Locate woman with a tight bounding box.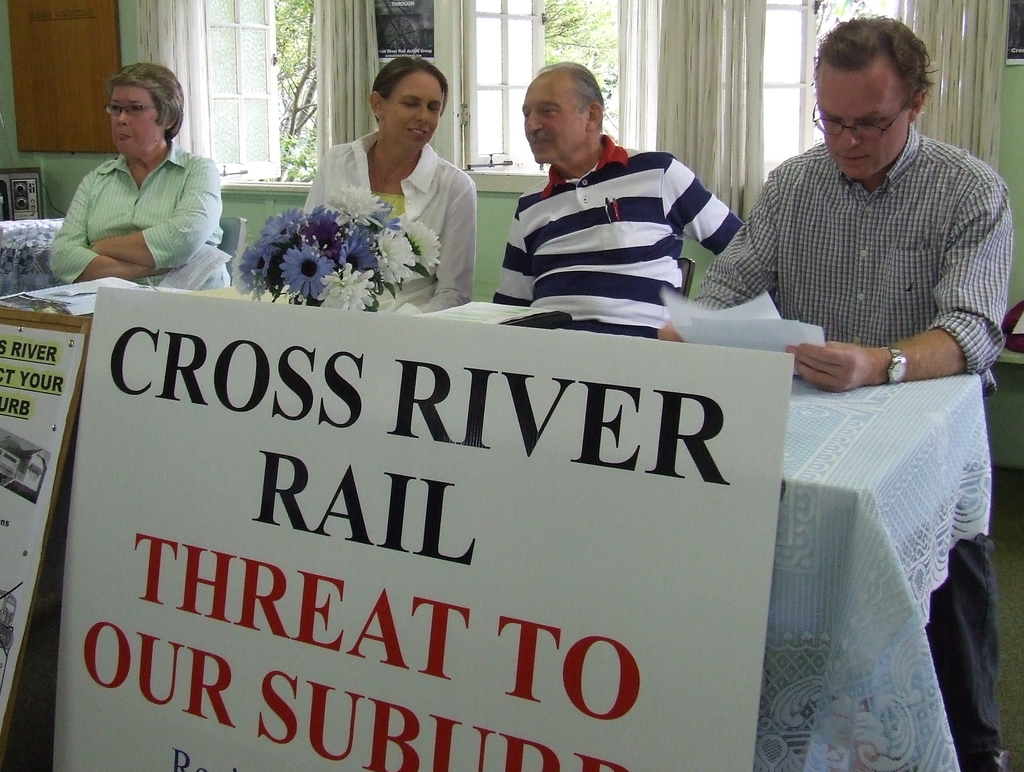
rect(326, 57, 490, 302).
